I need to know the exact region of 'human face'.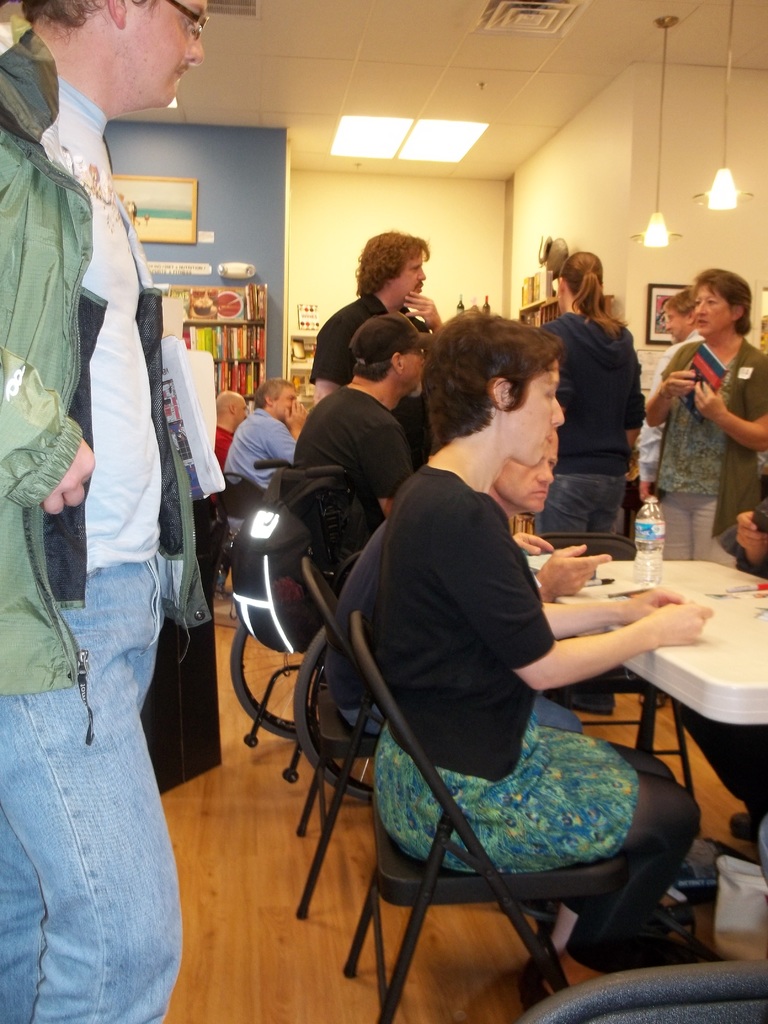
Region: region(661, 300, 689, 337).
